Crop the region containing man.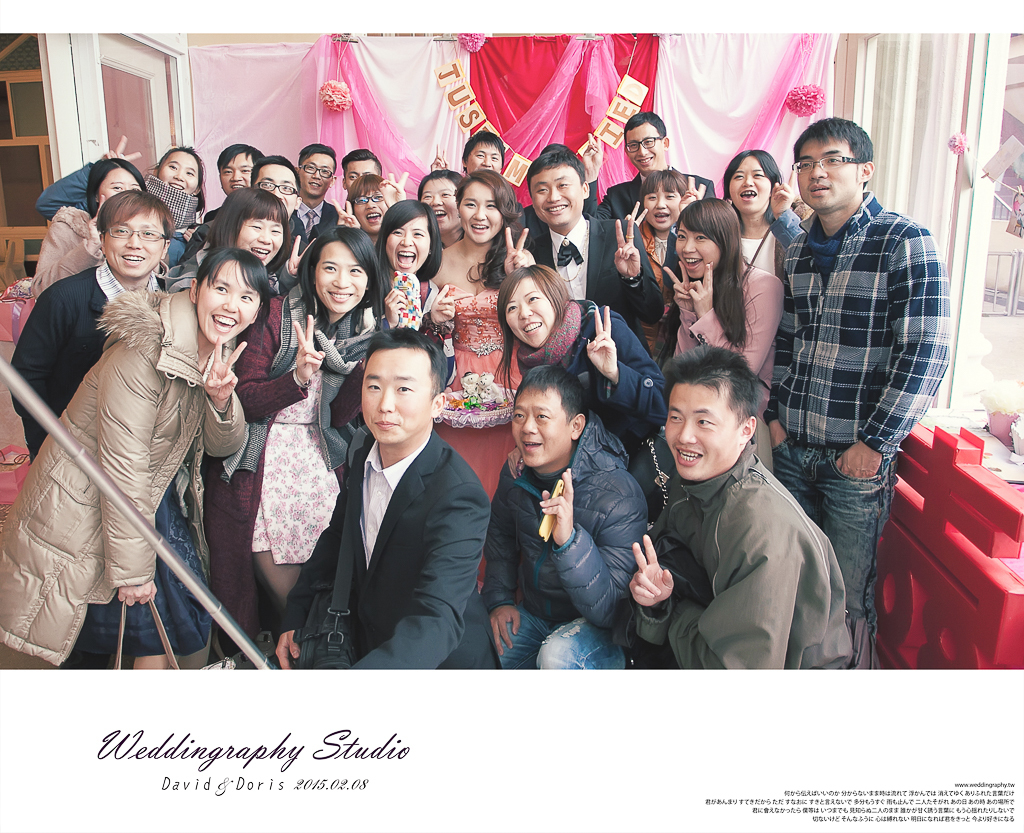
Crop region: box(628, 344, 852, 671).
